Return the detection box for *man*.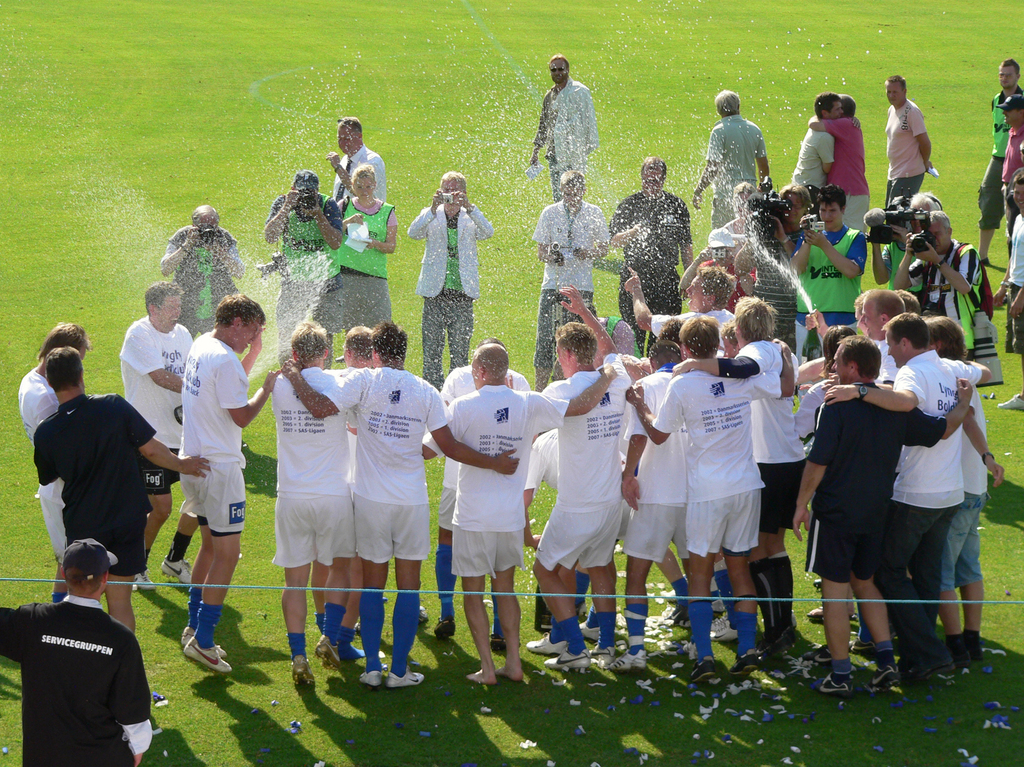
pyautogui.locateOnScreen(708, 182, 757, 247).
